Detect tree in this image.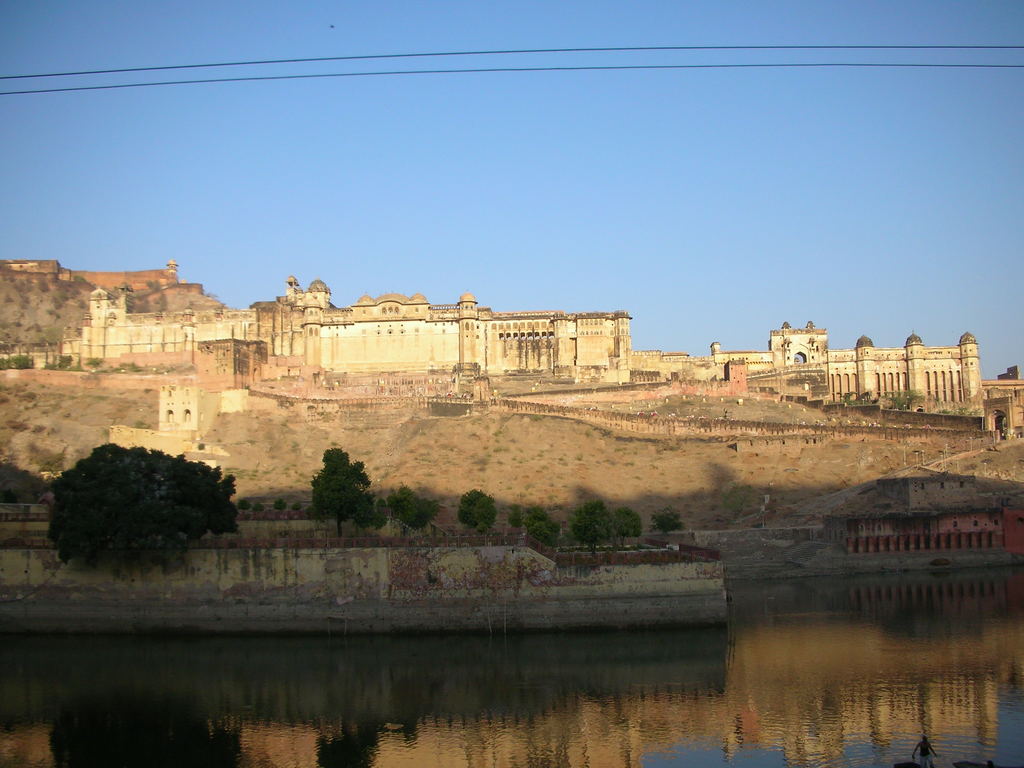
Detection: rect(654, 505, 681, 553).
